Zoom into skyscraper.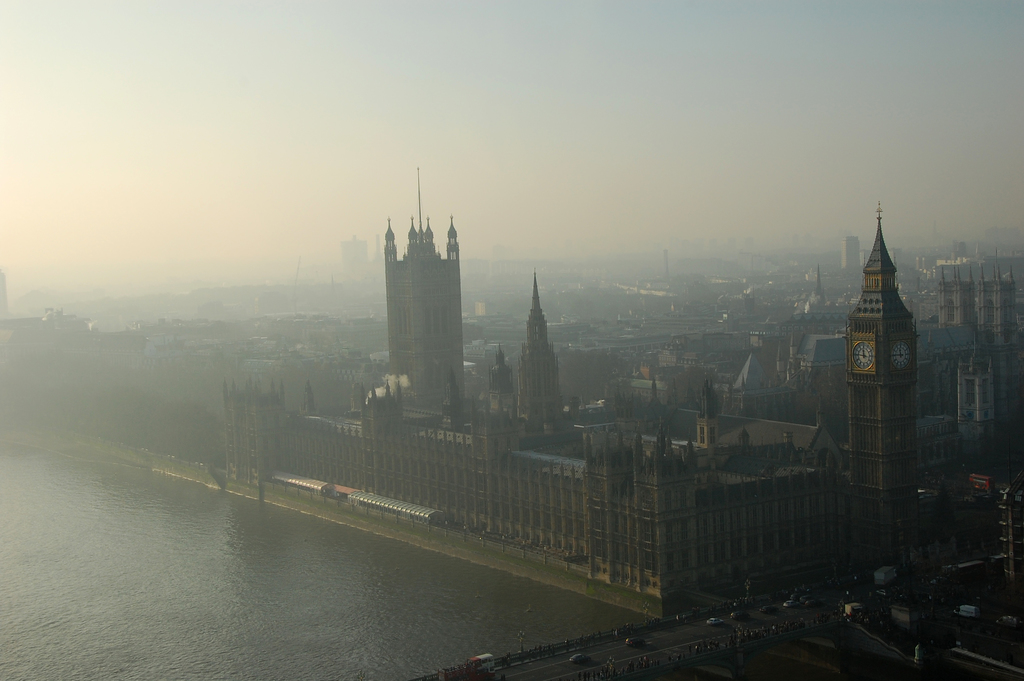
Zoom target: bbox=[392, 167, 463, 405].
